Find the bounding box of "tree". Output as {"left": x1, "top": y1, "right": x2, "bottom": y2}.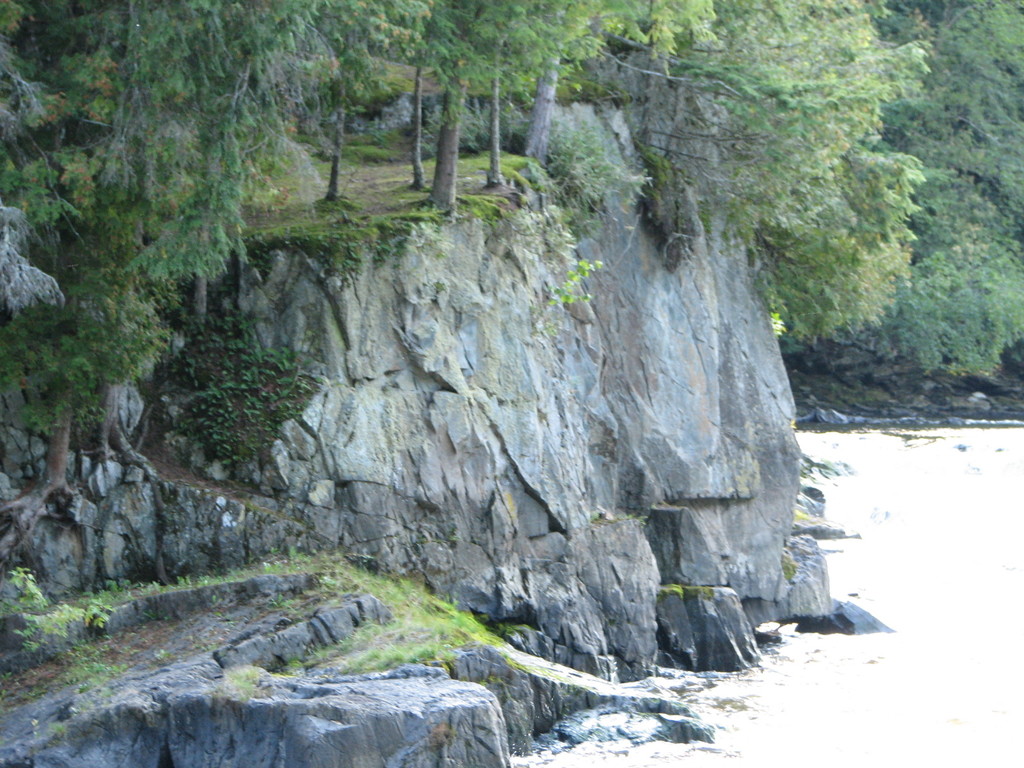
{"left": 684, "top": 0, "right": 945, "bottom": 337}.
